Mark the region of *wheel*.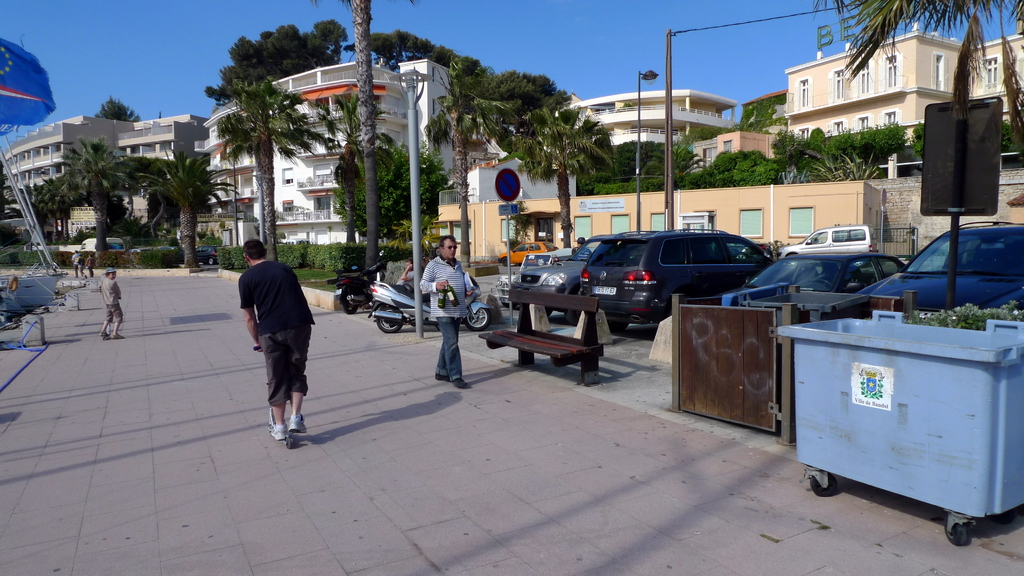
Region: 609,312,628,332.
